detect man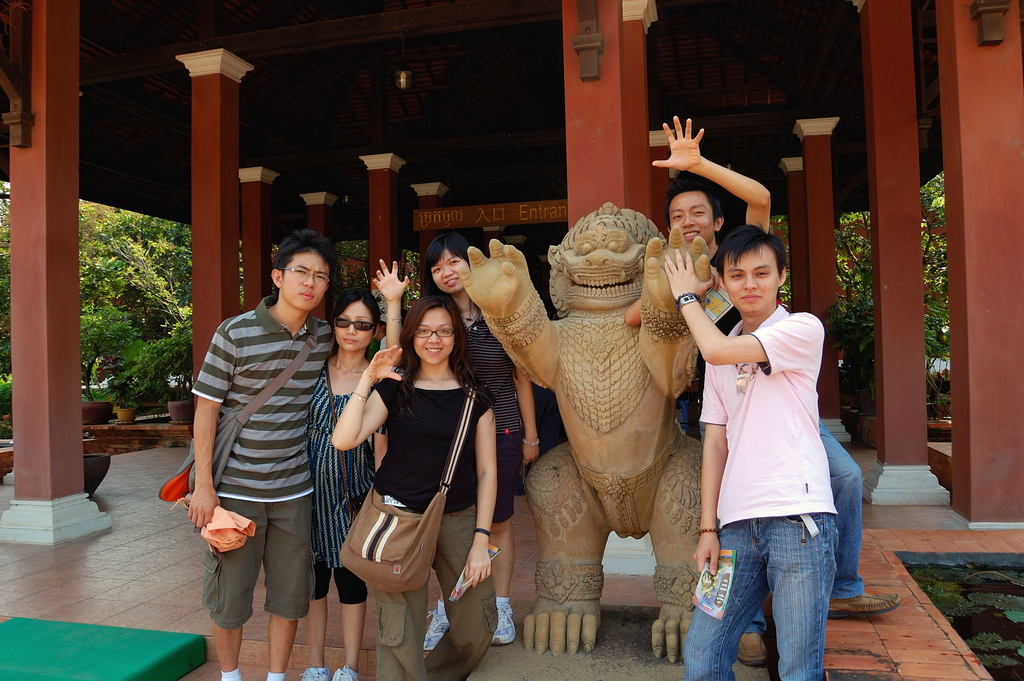
<bbox>622, 113, 905, 610</bbox>
